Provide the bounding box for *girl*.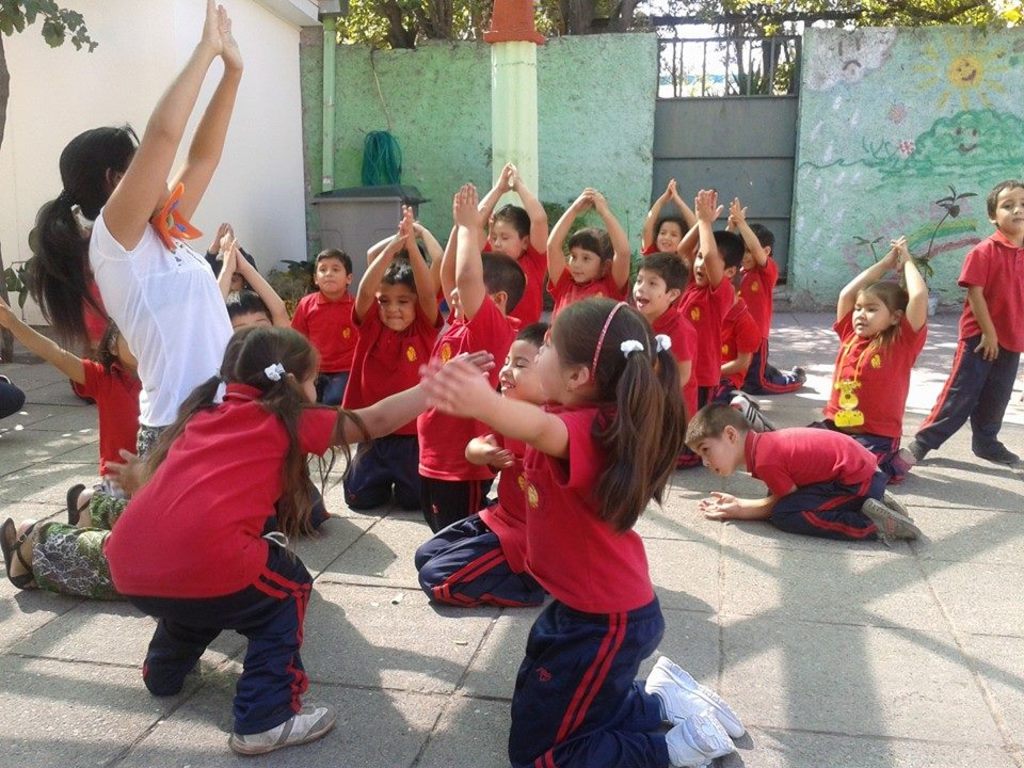
x1=99 y1=321 x2=495 y2=757.
